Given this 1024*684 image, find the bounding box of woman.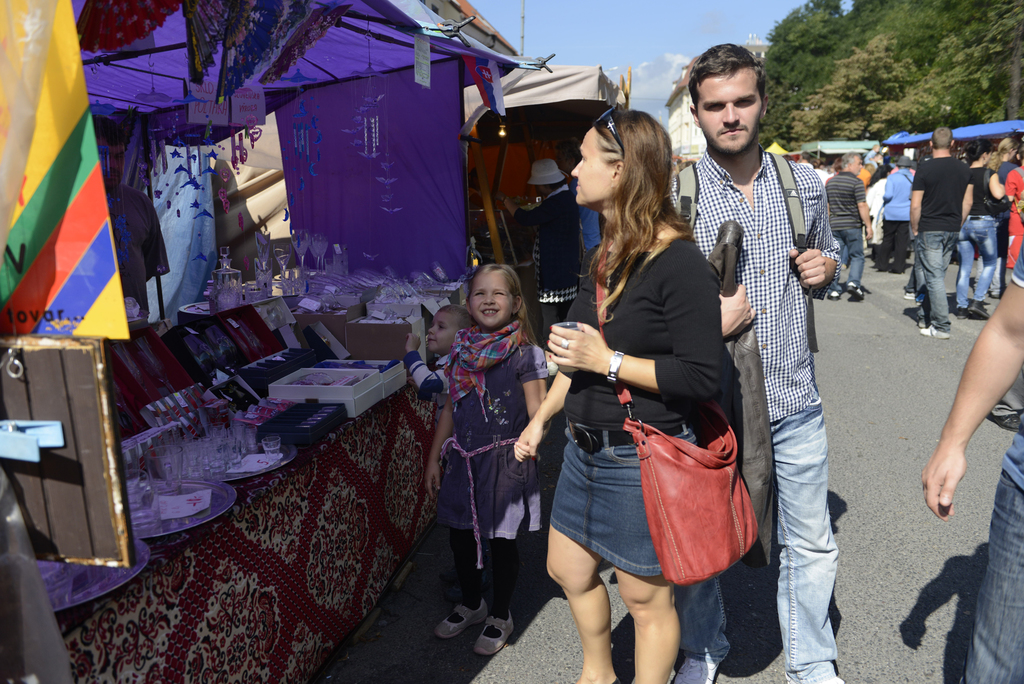
detection(863, 163, 897, 267).
